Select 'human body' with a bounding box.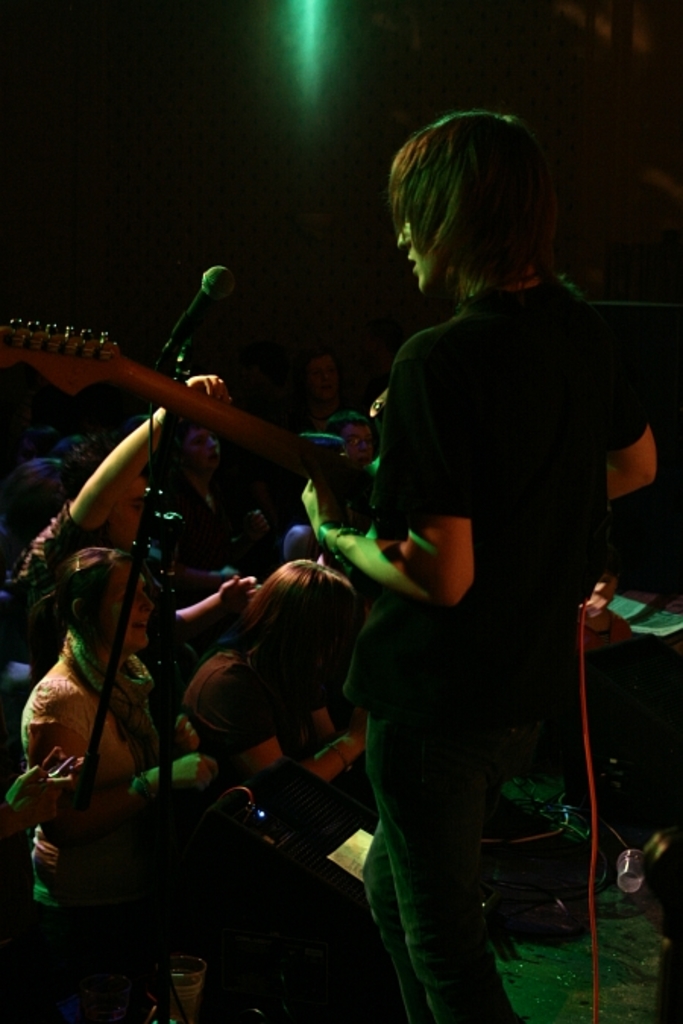
(15, 639, 222, 941).
